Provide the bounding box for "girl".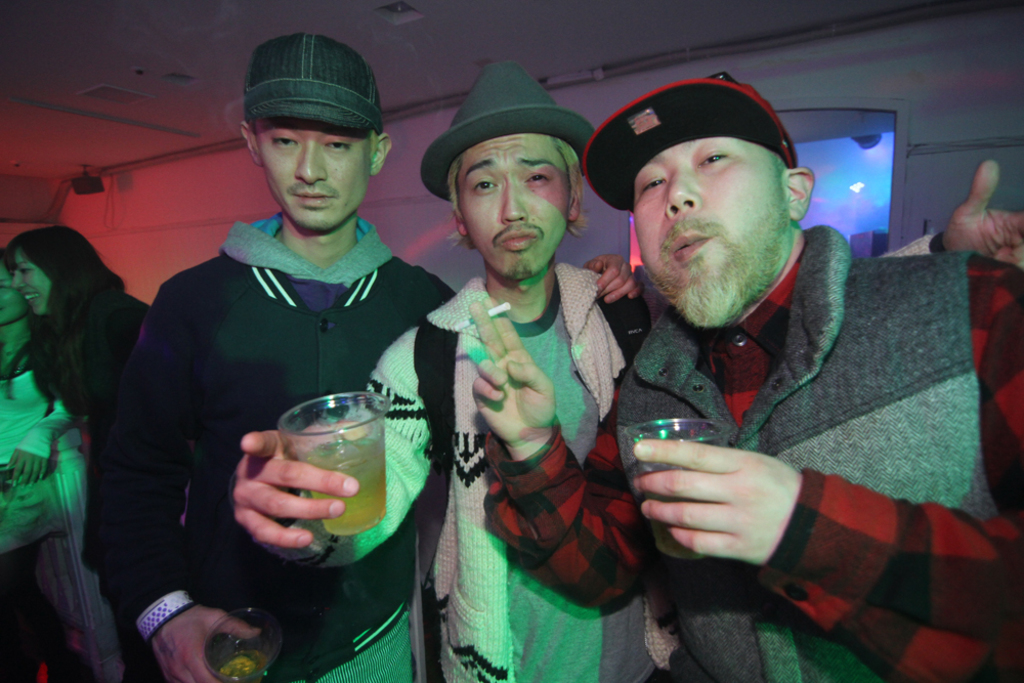
Rect(0, 224, 147, 446).
